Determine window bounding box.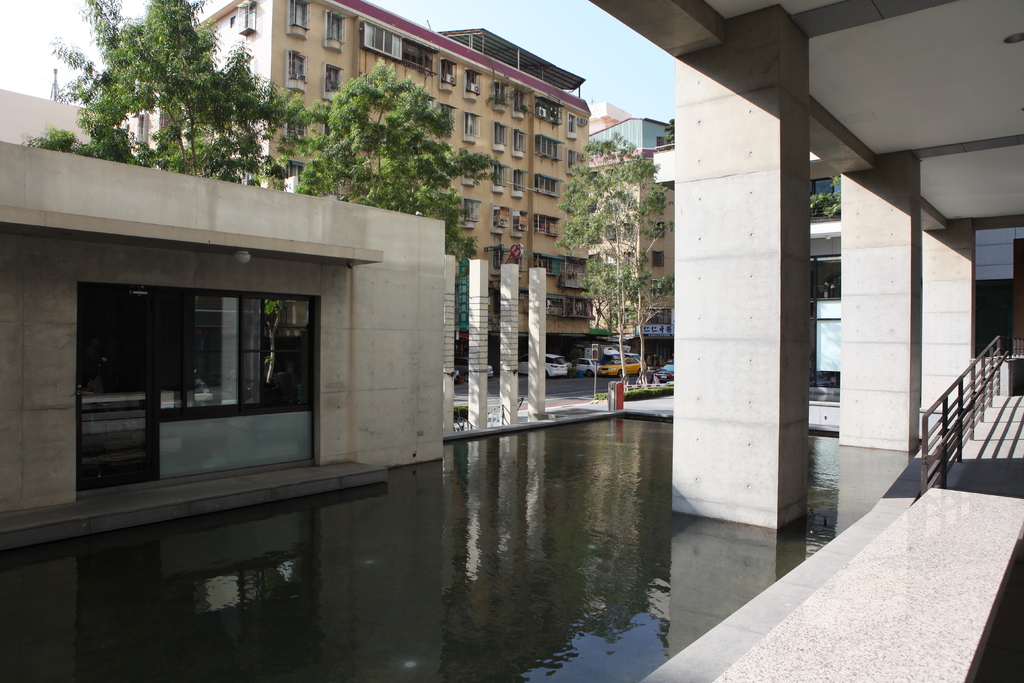
Determined: x1=286, y1=162, x2=309, y2=185.
